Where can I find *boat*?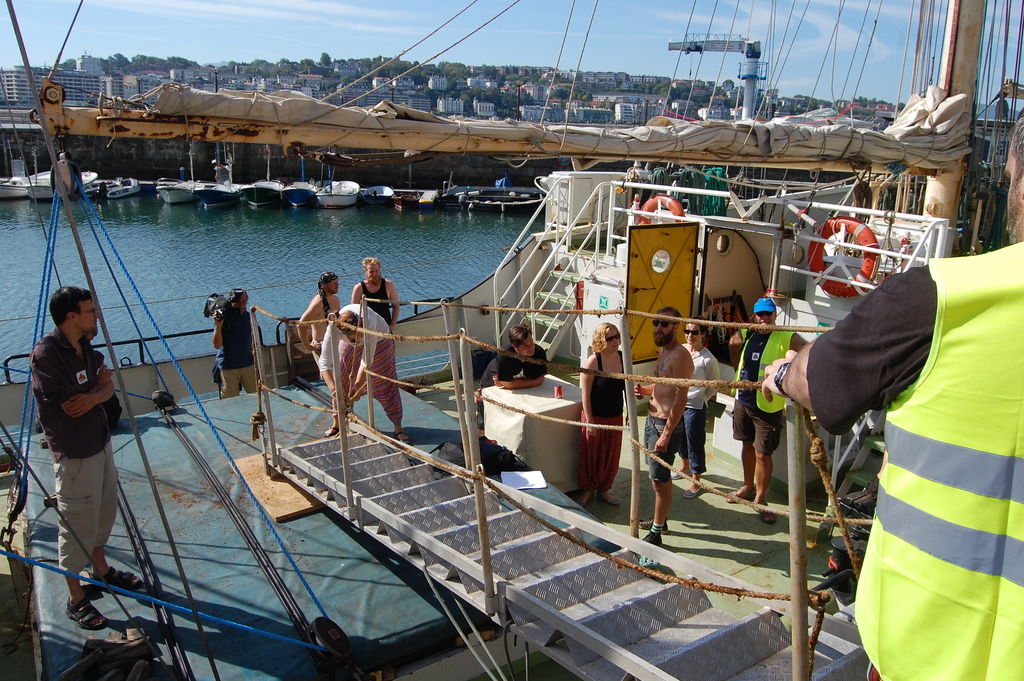
You can find it at rect(0, 0, 1023, 680).
